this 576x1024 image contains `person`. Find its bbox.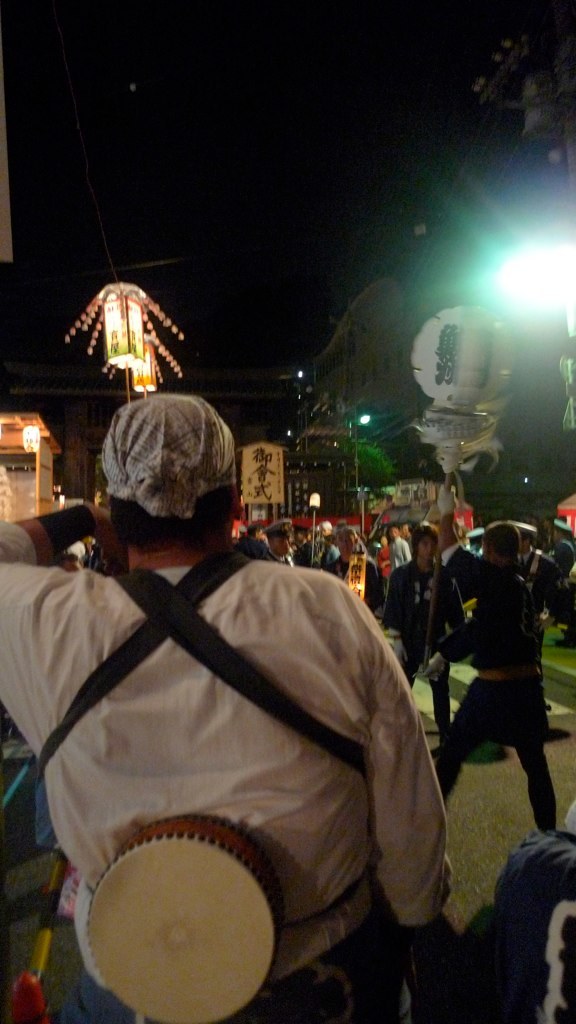
0, 387, 456, 1023.
